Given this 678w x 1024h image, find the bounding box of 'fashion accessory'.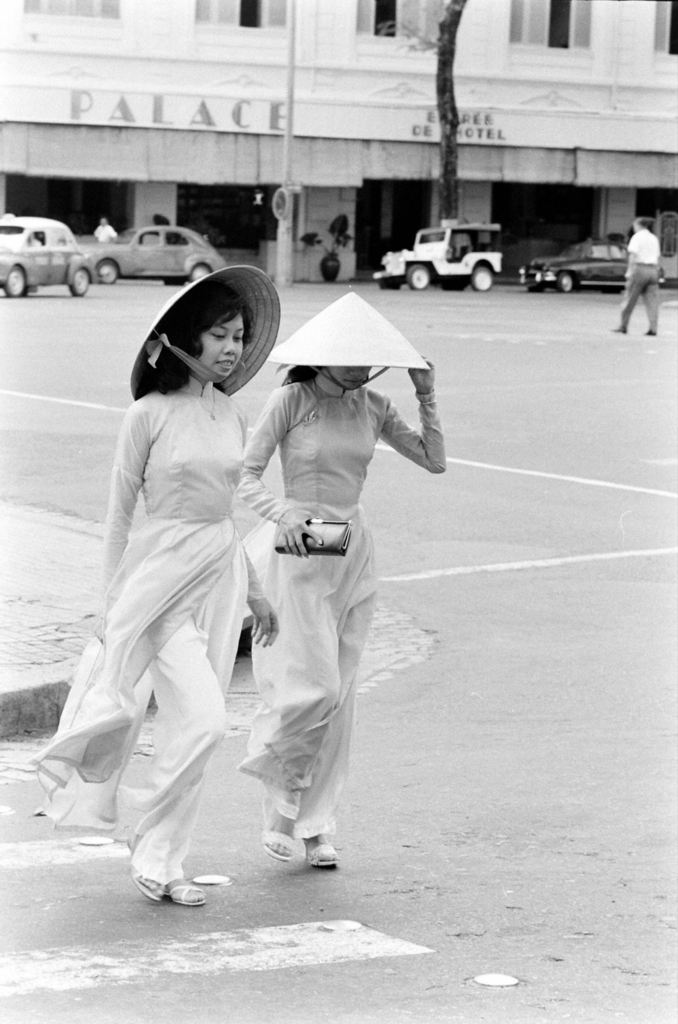
271,293,429,372.
